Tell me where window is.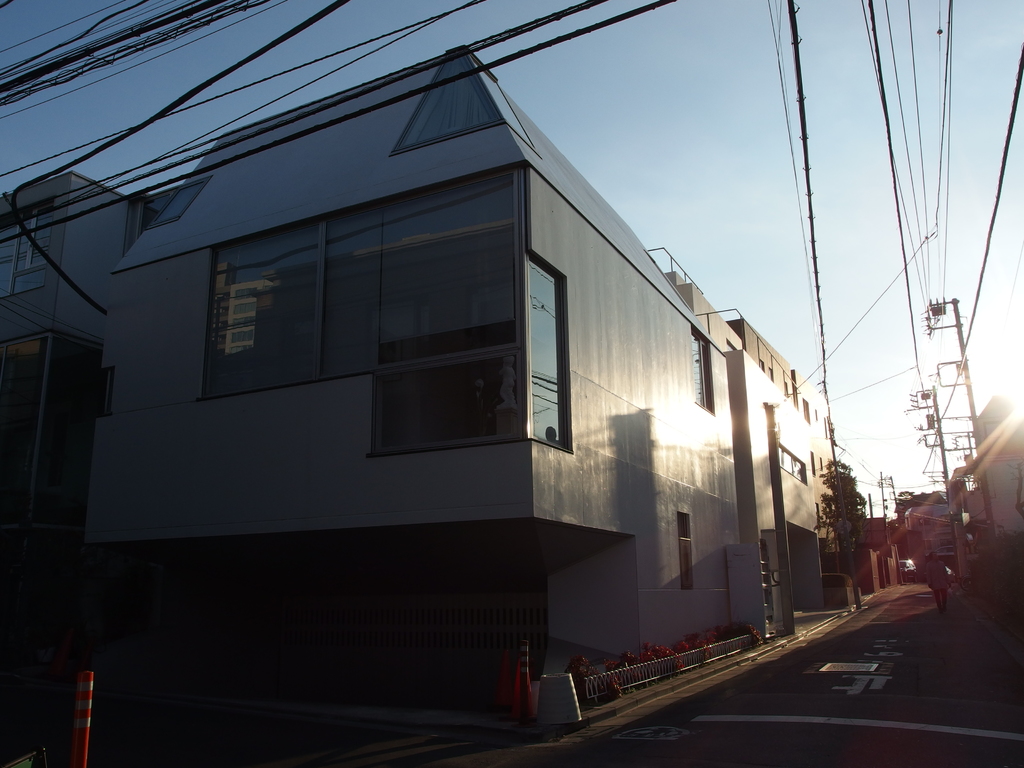
window is at l=521, t=258, r=568, b=449.
